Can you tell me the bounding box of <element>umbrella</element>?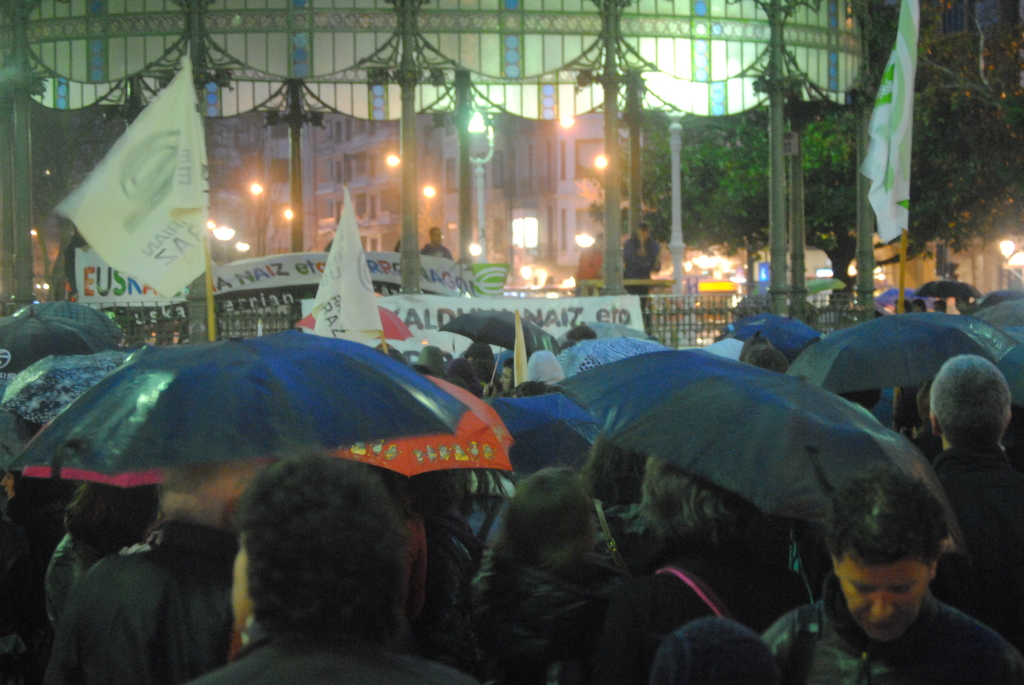
bbox=[785, 313, 1018, 443].
